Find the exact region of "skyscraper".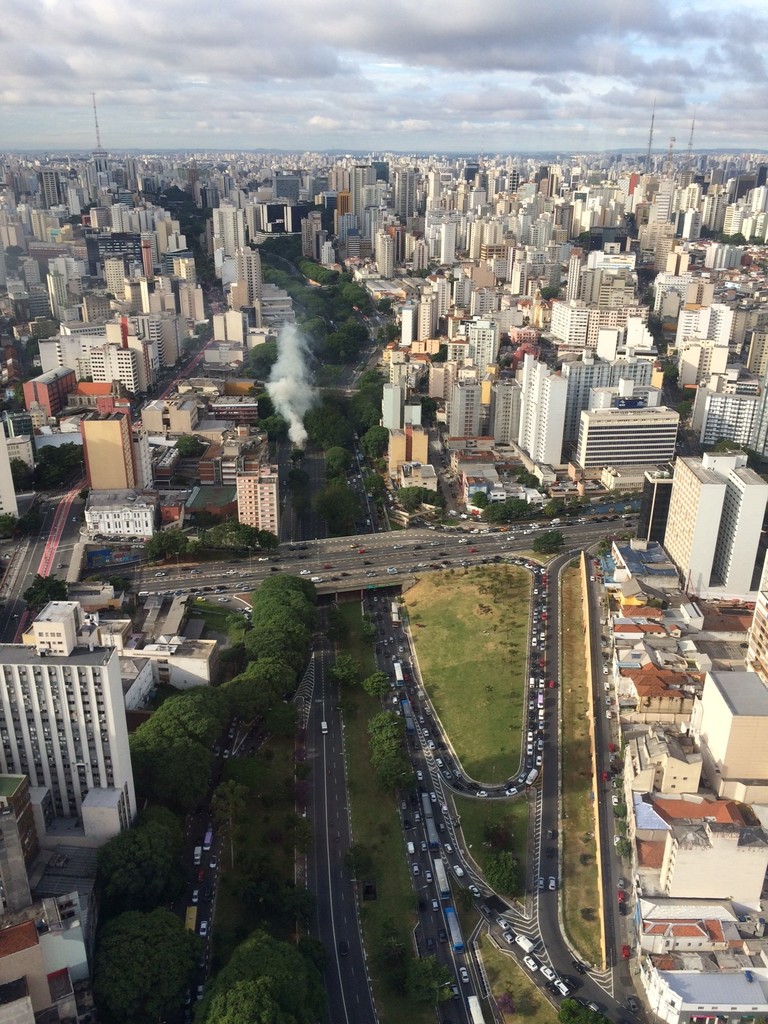
Exact region: x1=703, y1=441, x2=767, y2=602.
